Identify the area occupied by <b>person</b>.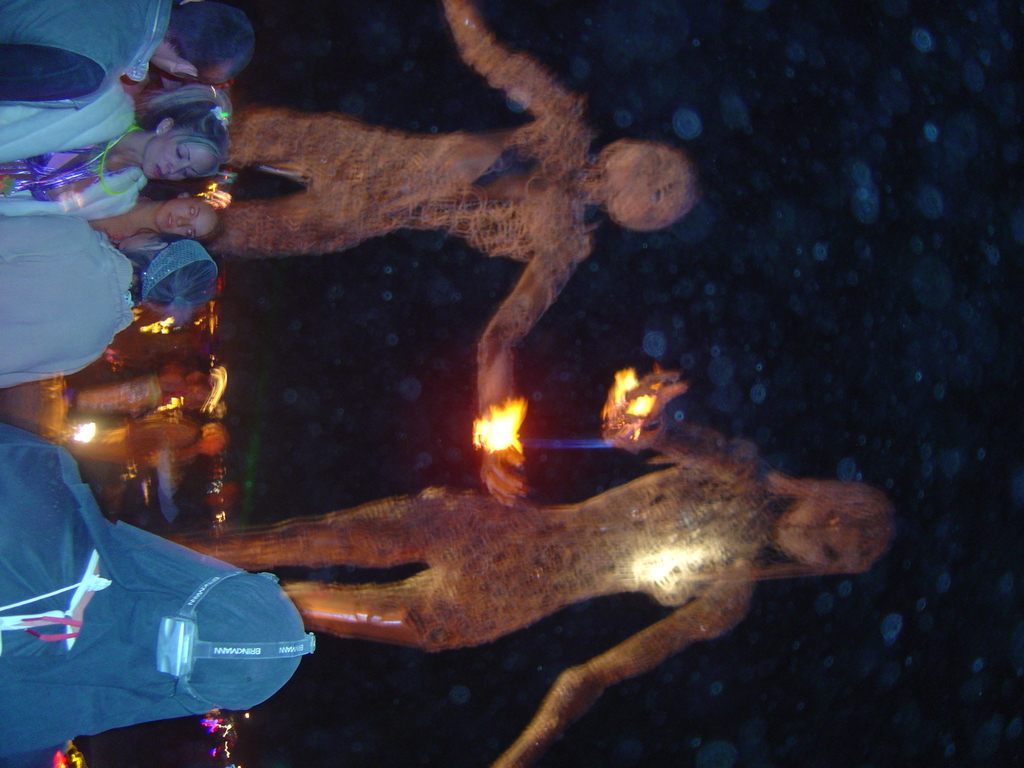
Area: x1=0 y1=419 x2=324 y2=767.
